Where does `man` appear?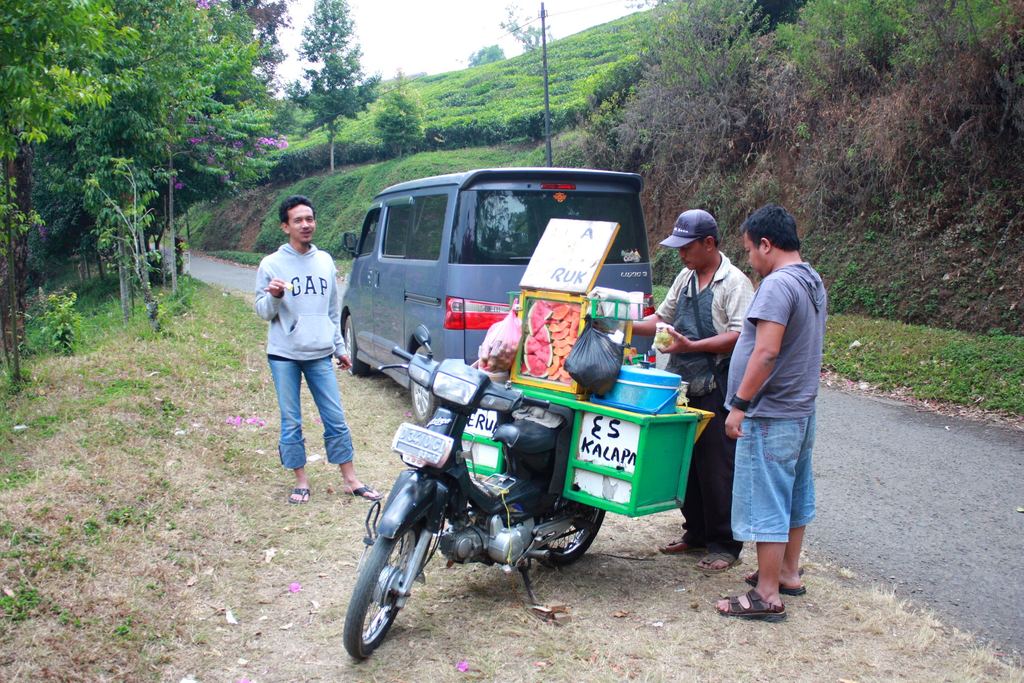
Appears at (596, 206, 754, 572).
